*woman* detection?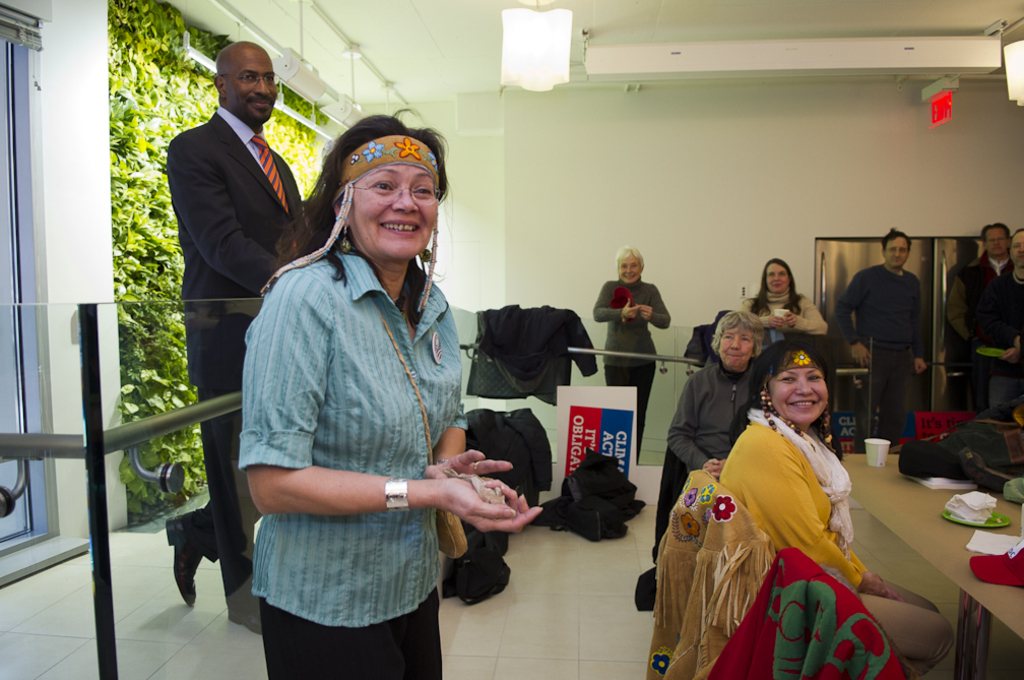
{"x1": 735, "y1": 258, "x2": 830, "y2": 378}
